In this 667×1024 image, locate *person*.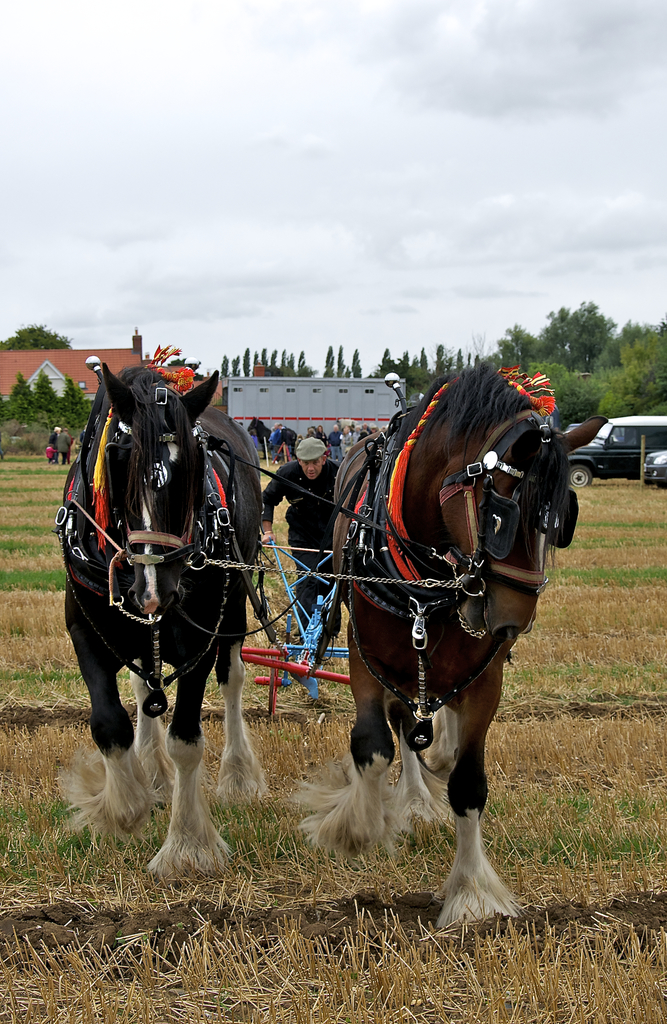
Bounding box: BBox(251, 431, 366, 668).
